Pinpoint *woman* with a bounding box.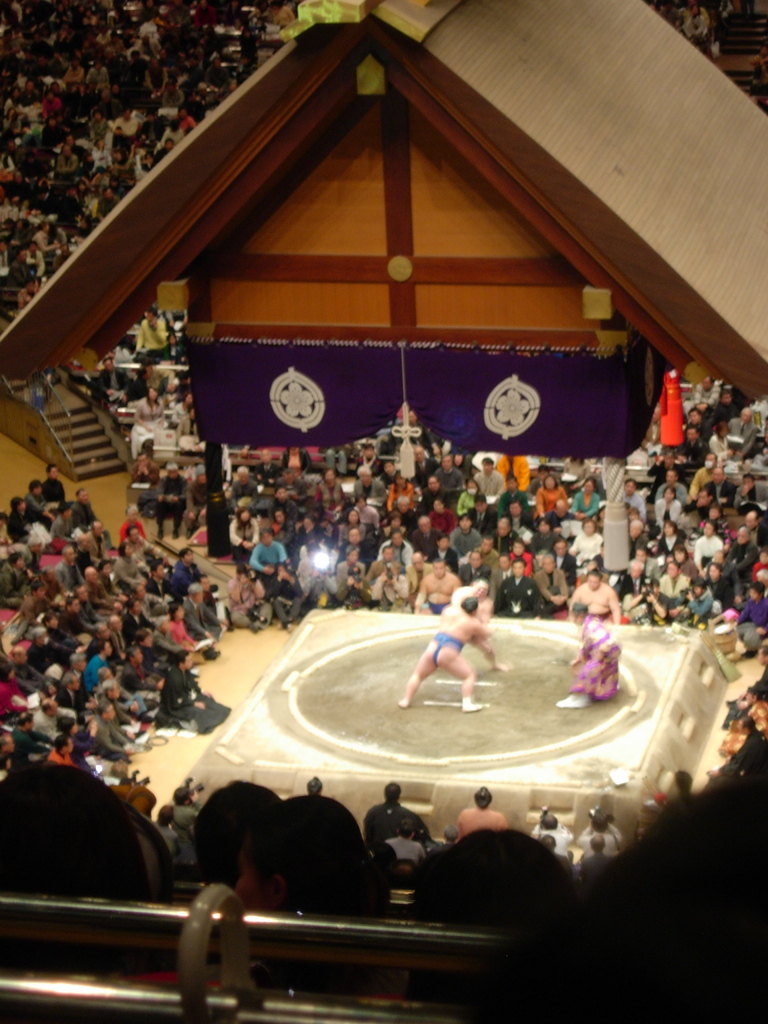
l=229, t=505, r=255, b=552.
